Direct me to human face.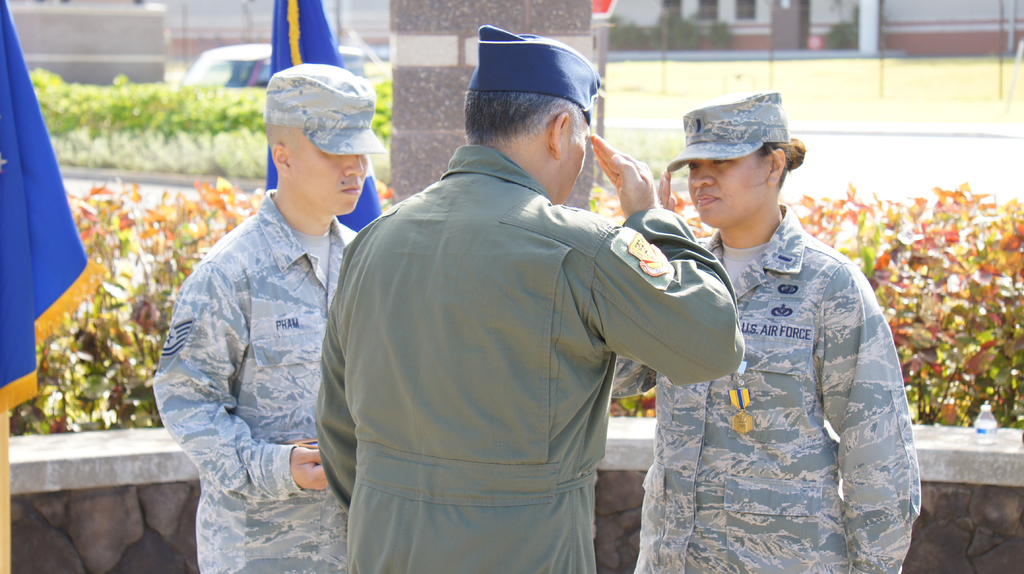
Direction: rect(289, 144, 365, 218).
